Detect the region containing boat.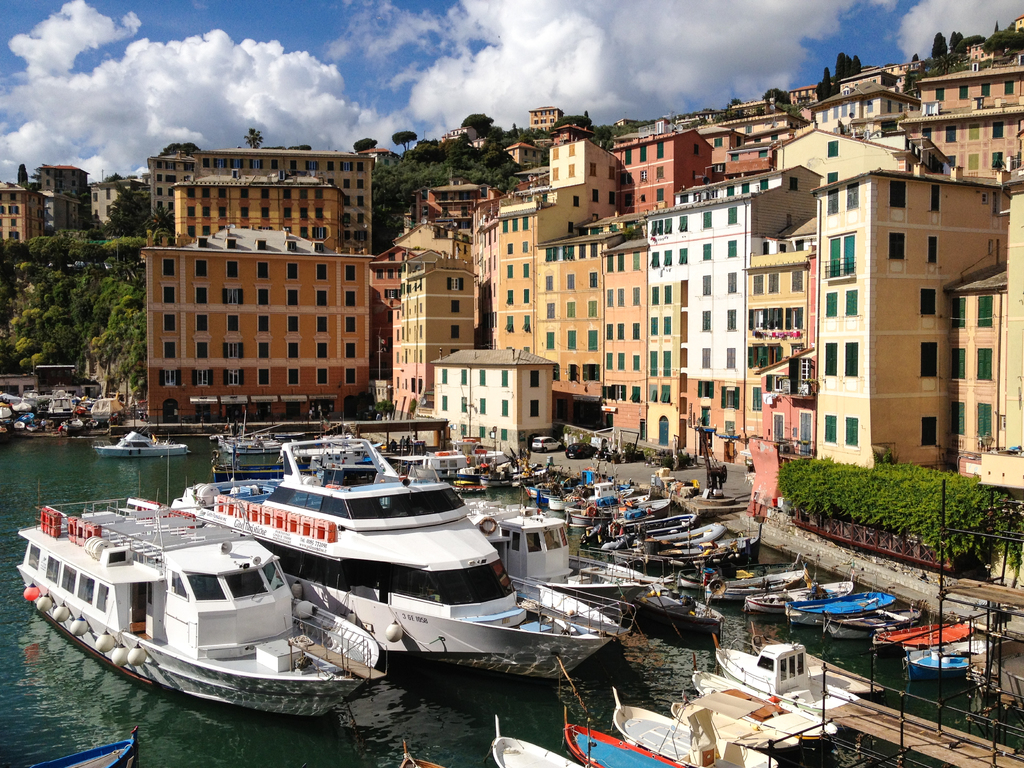
region(792, 588, 888, 628).
